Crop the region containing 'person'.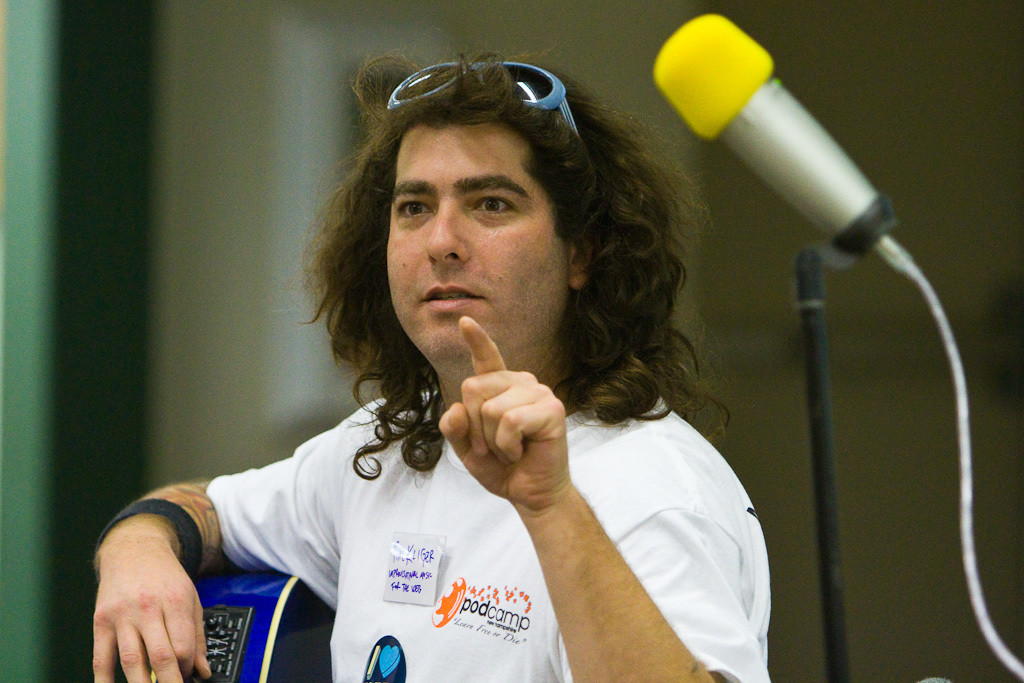
Crop region: 116,23,821,682.
